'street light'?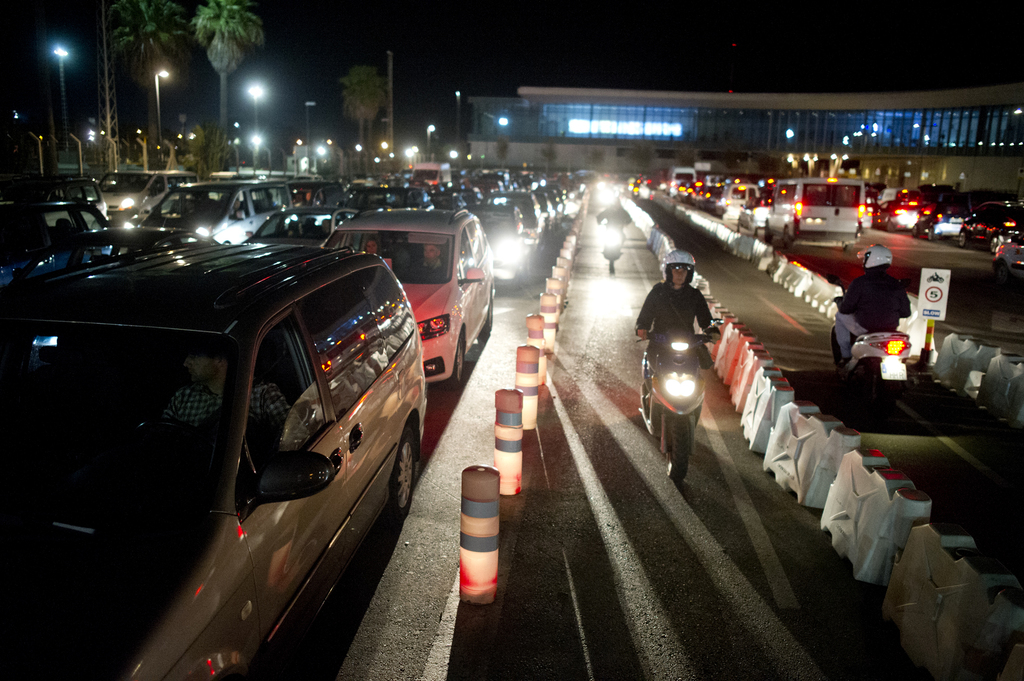
<bbox>300, 98, 315, 143</bbox>
